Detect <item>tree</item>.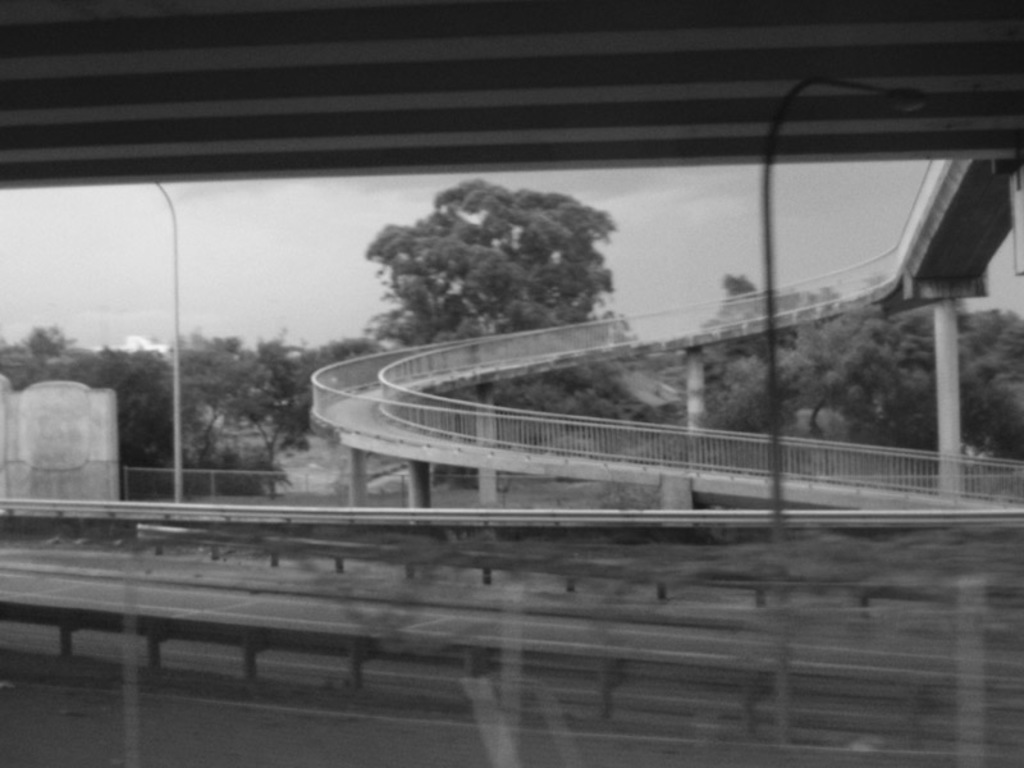
Detected at [370,180,614,380].
